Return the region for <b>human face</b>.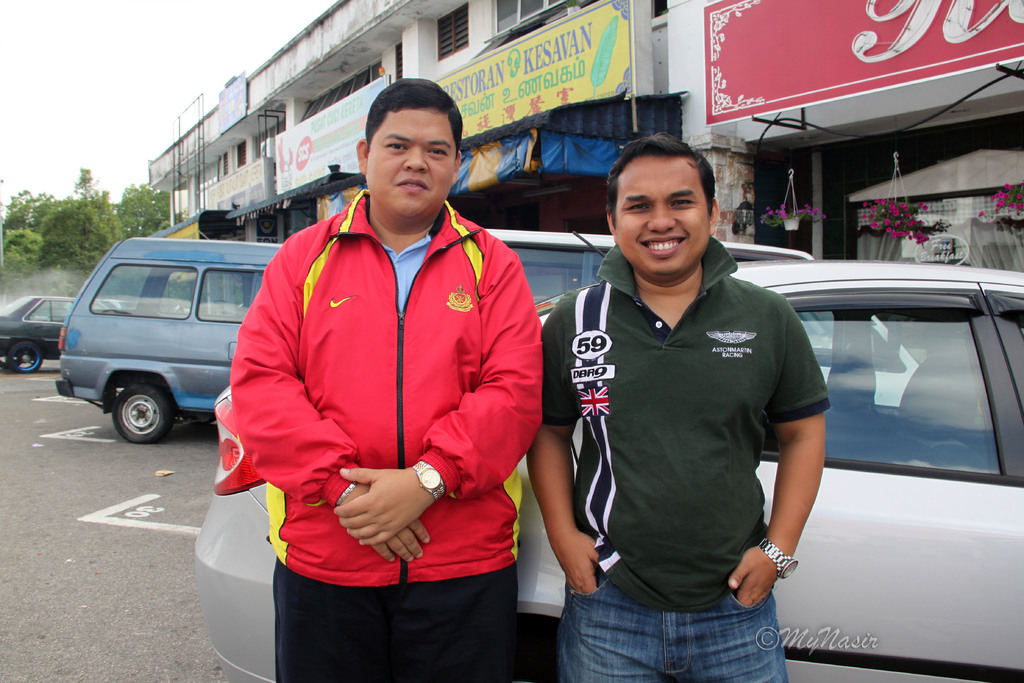
{"x1": 371, "y1": 114, "x2": 457, "y2": 215}.
